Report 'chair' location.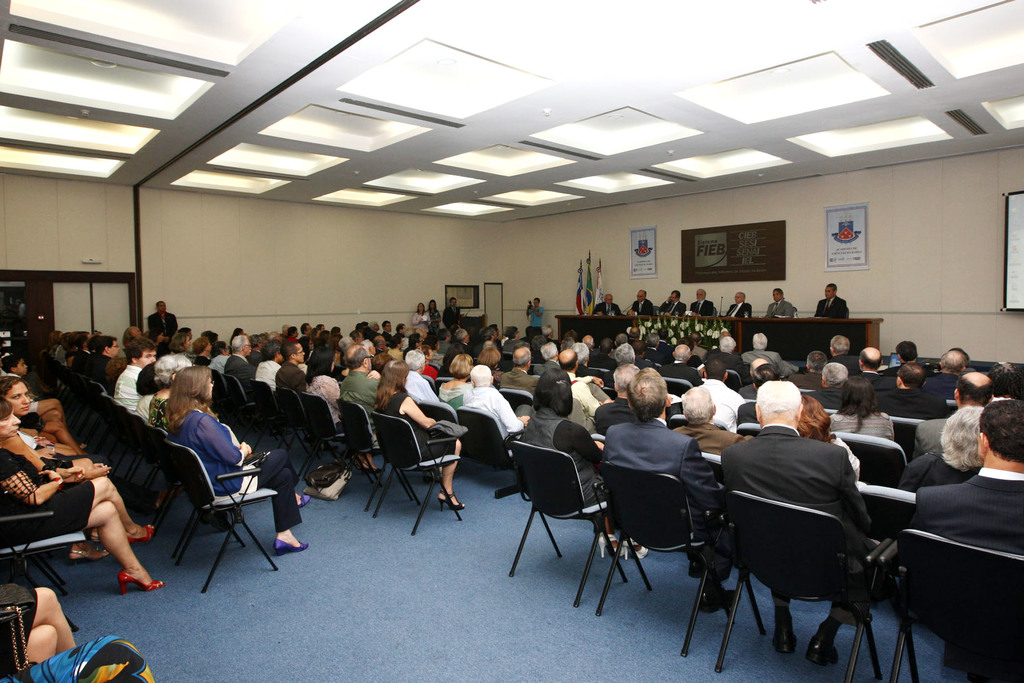
Report: (886, 415, 920, 452).
